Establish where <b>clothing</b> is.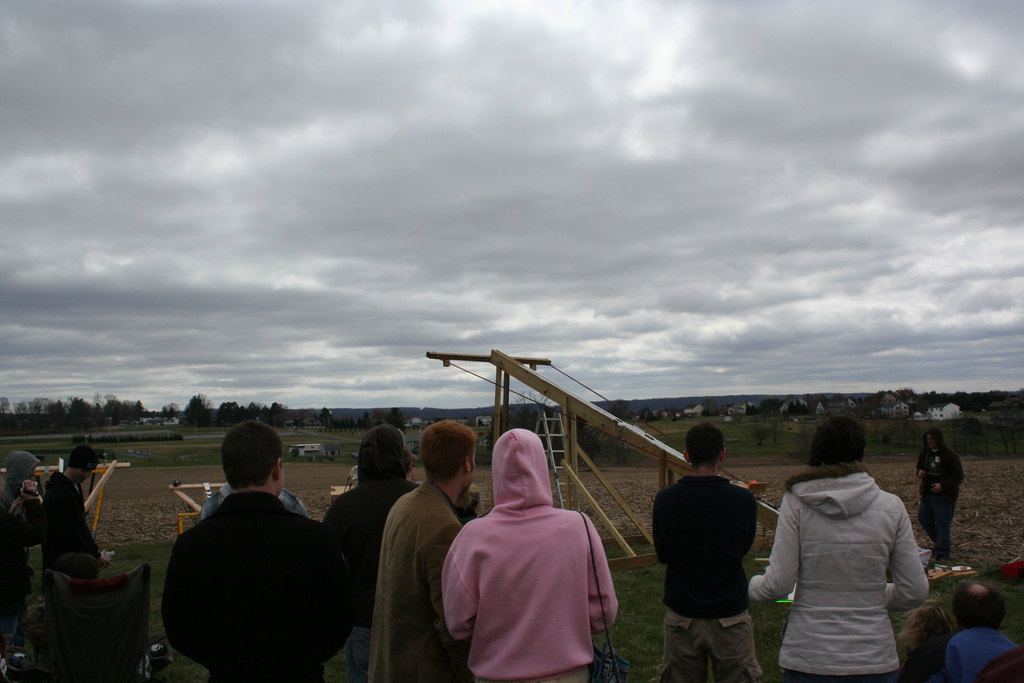
Established at 364/481/465/682.
